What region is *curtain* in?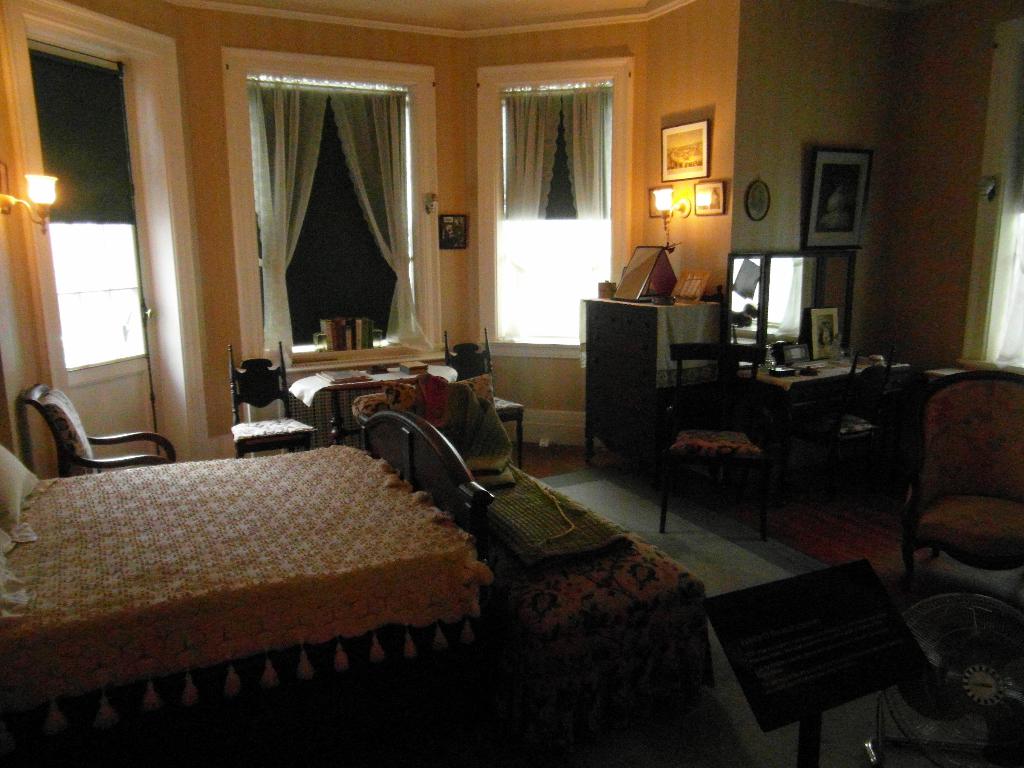
(561,83,605,221).
